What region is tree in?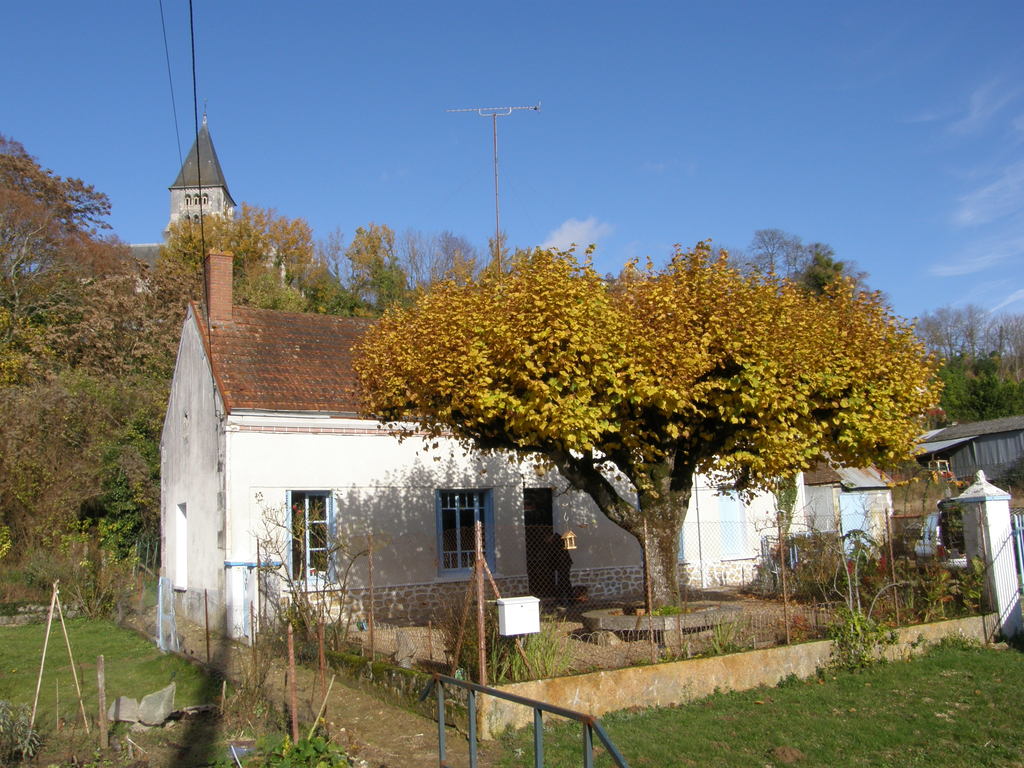
324:191:918:619.
